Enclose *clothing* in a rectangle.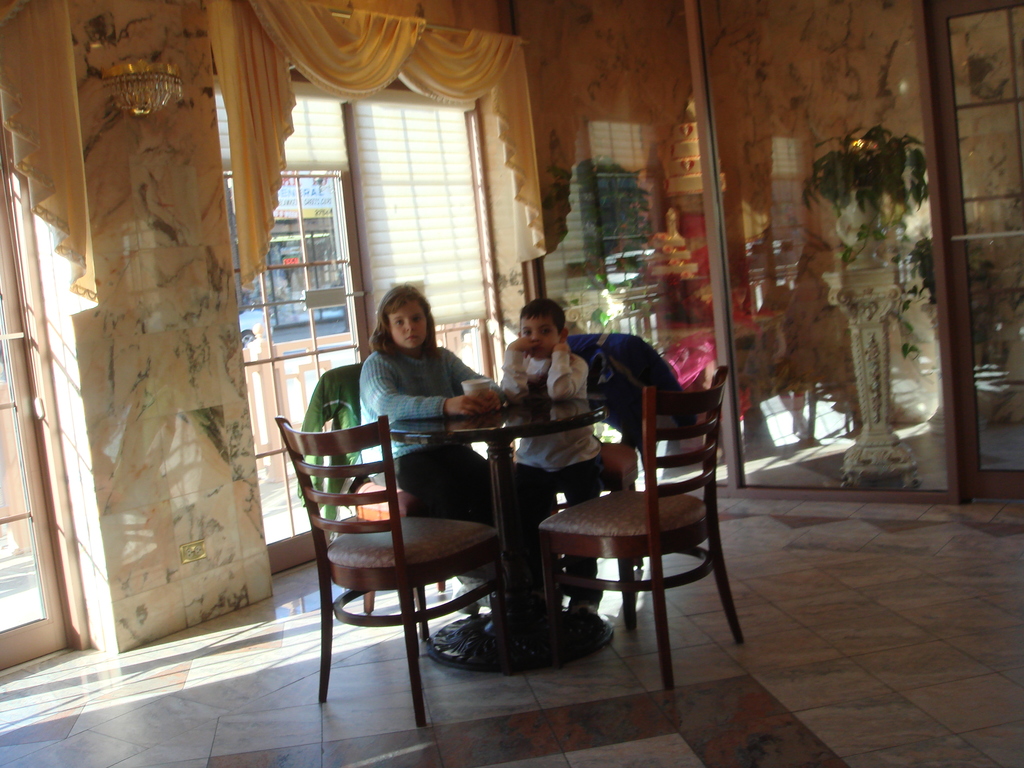
(left=358, top=348, right=495, bottom=610).
